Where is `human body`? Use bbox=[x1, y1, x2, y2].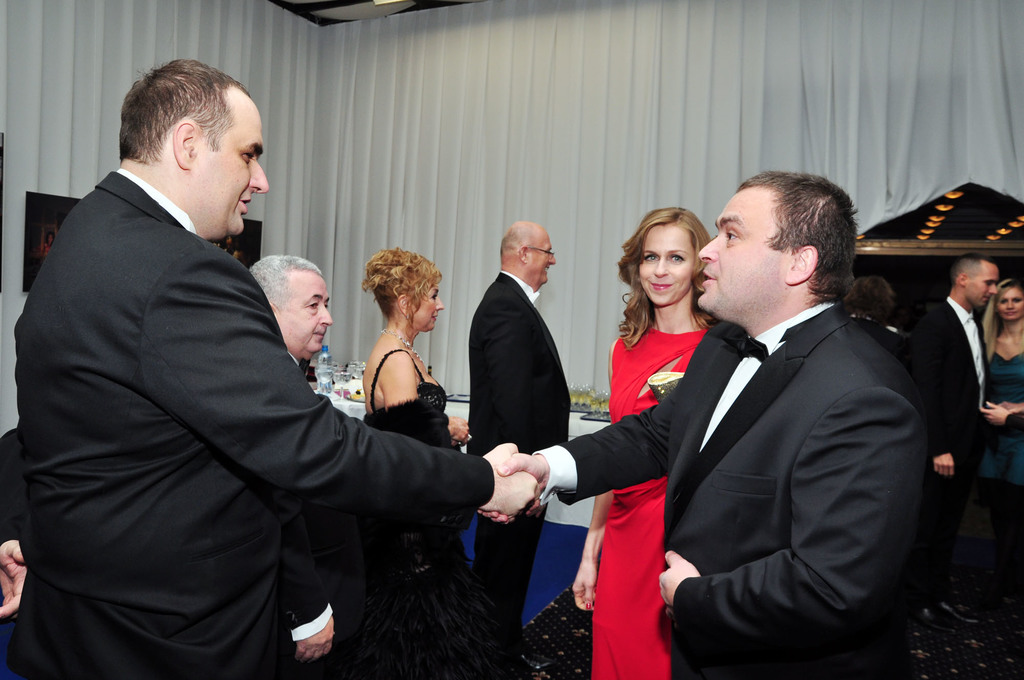
bbox=[977, 269, 1023, 592].
